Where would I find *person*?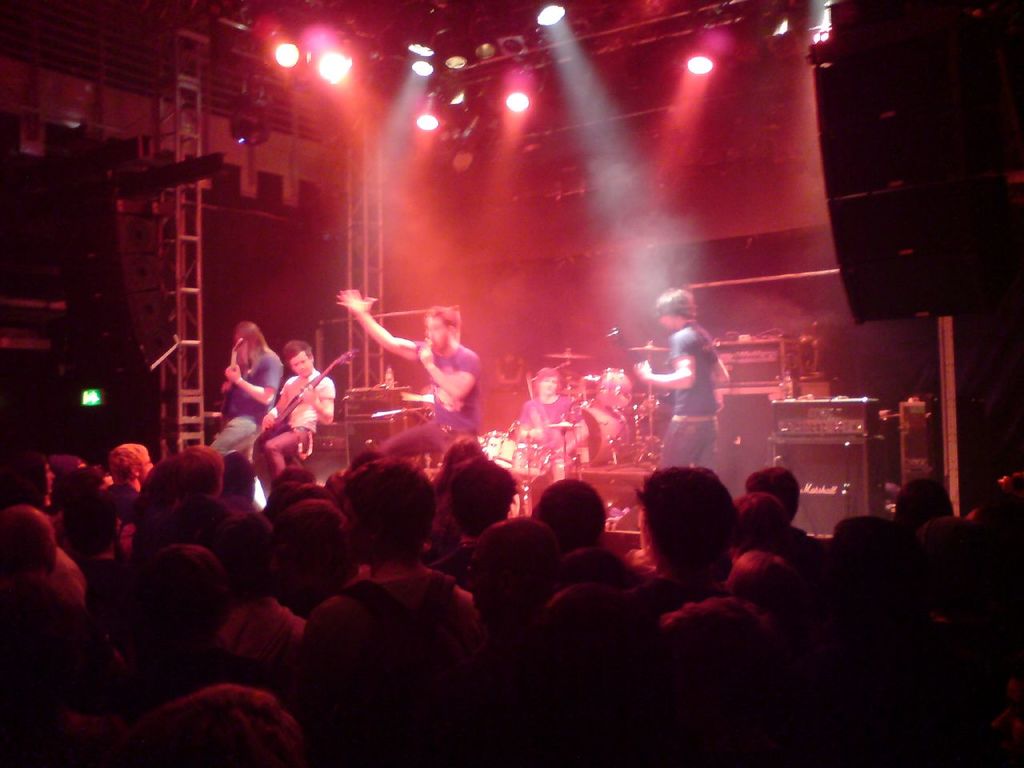
At [x1=636, y1=278, x2=730, y2=471].
